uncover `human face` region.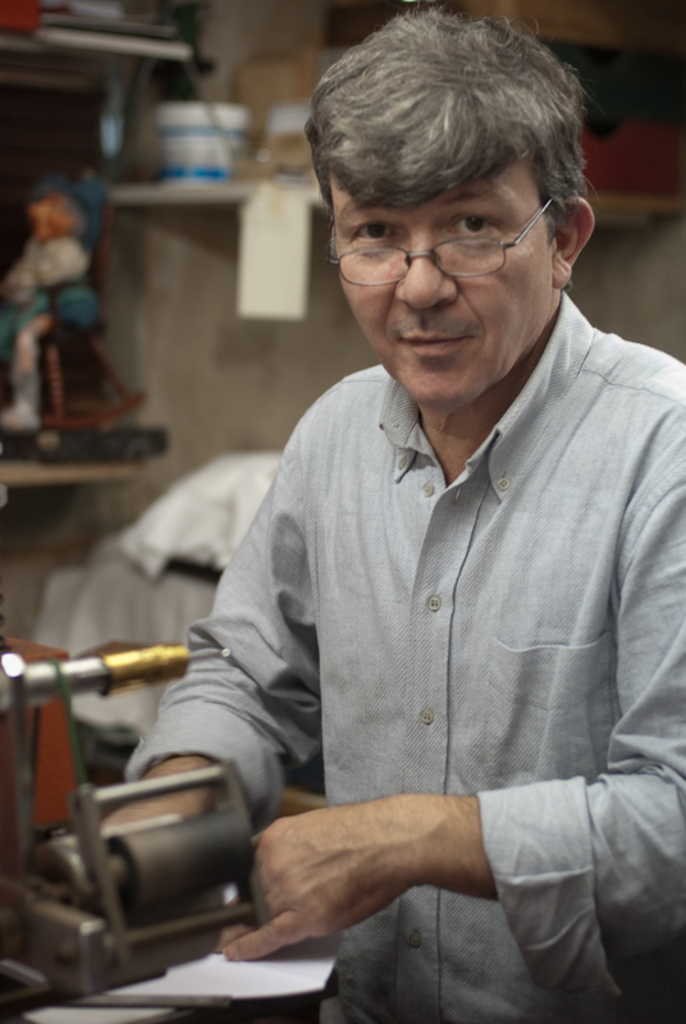
Uncovered: 326, 146, 553, 415.
